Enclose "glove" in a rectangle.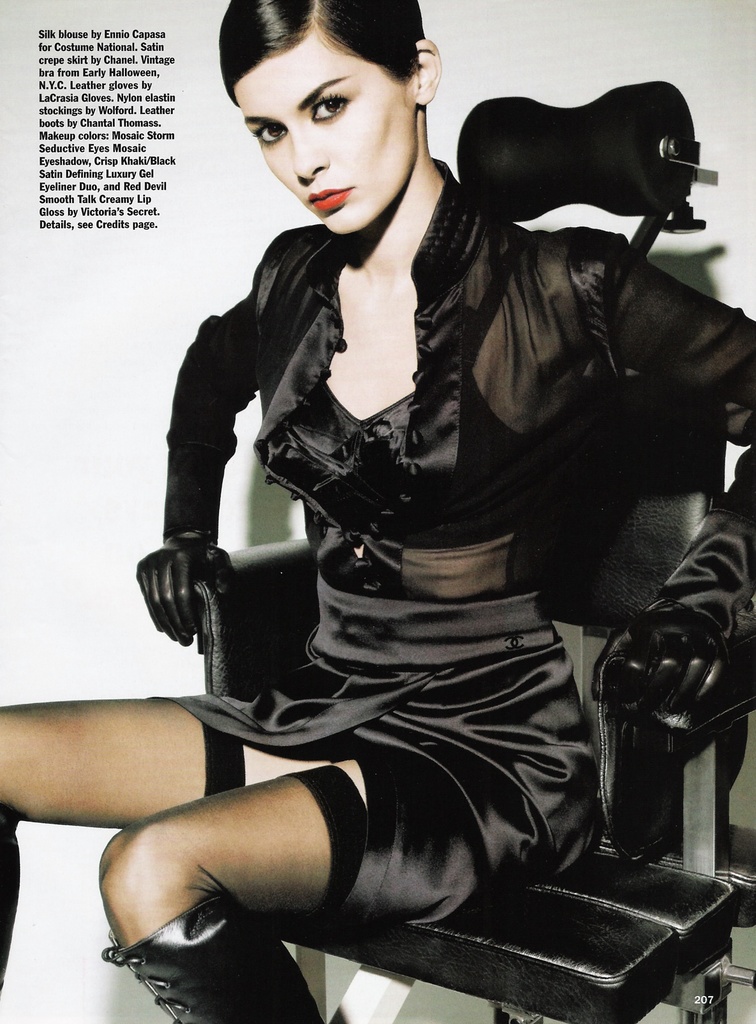
[135,522,238,646].
